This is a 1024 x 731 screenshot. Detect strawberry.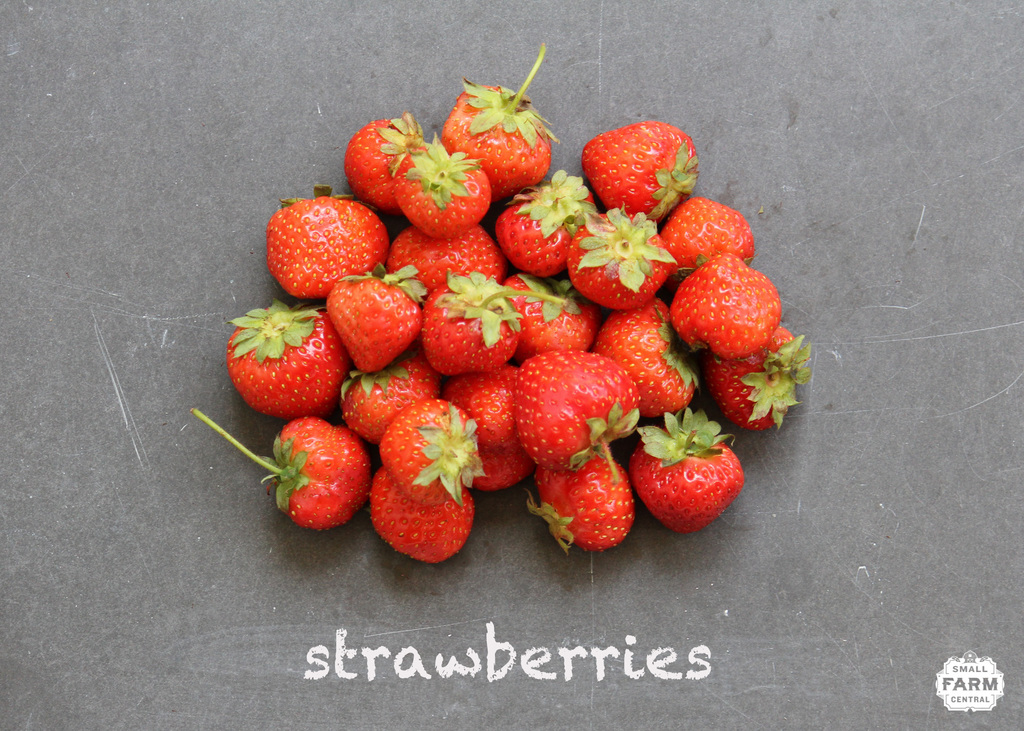
region(641, 195, 755, 280).
